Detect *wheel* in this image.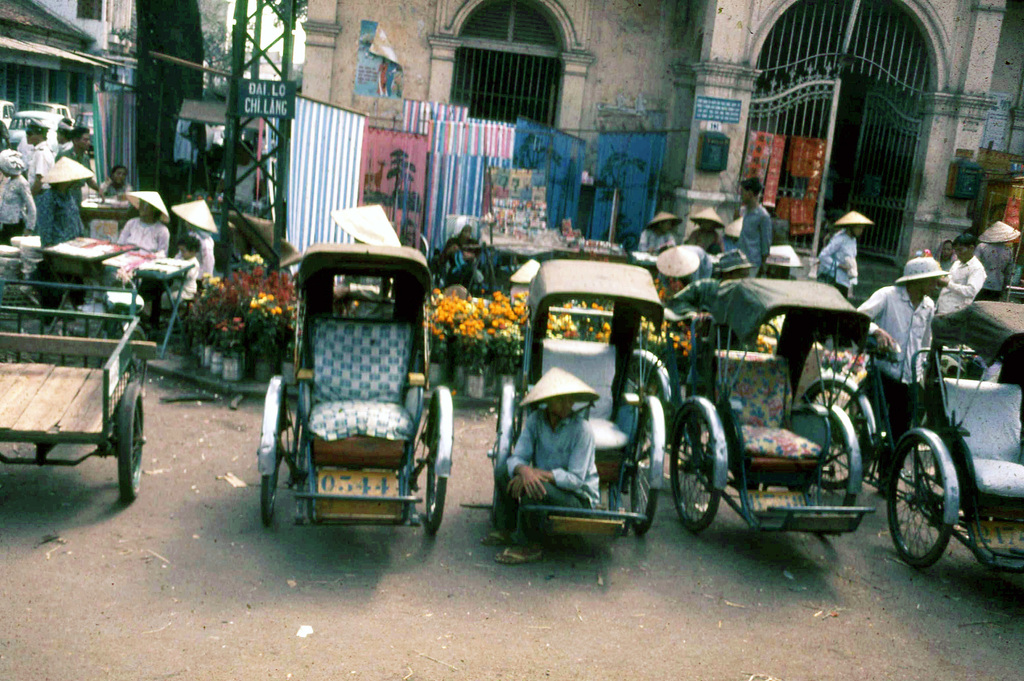
Detection: 419:386:453:539.
